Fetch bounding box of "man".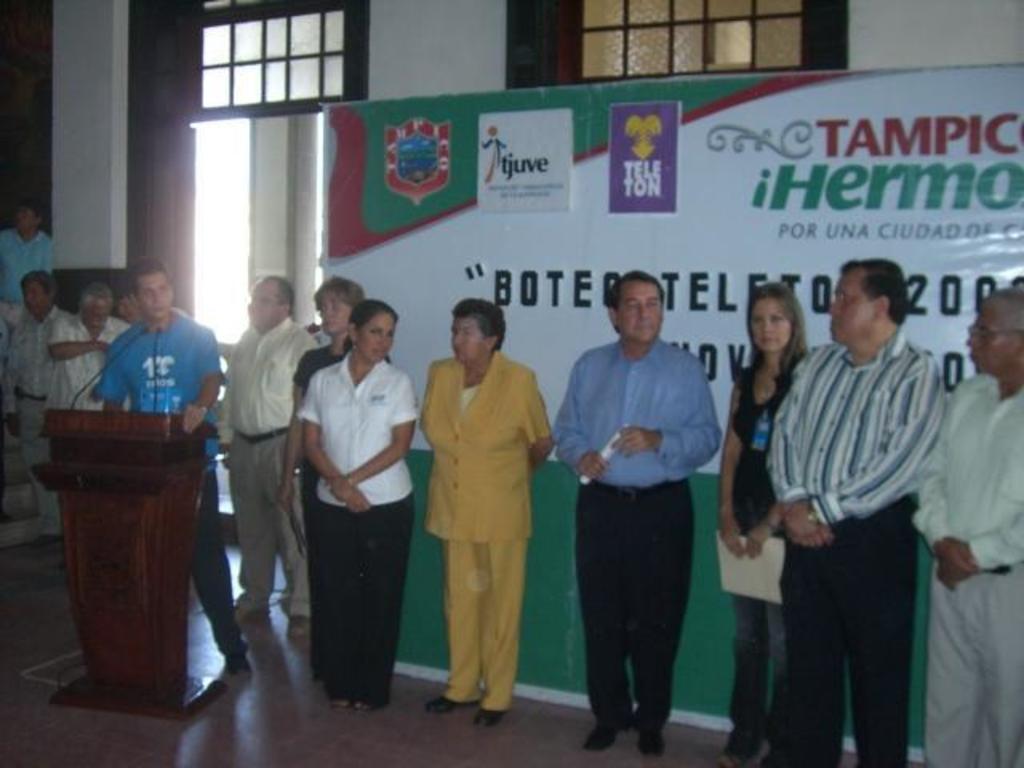
Bbox: [912,286,1022,766].
